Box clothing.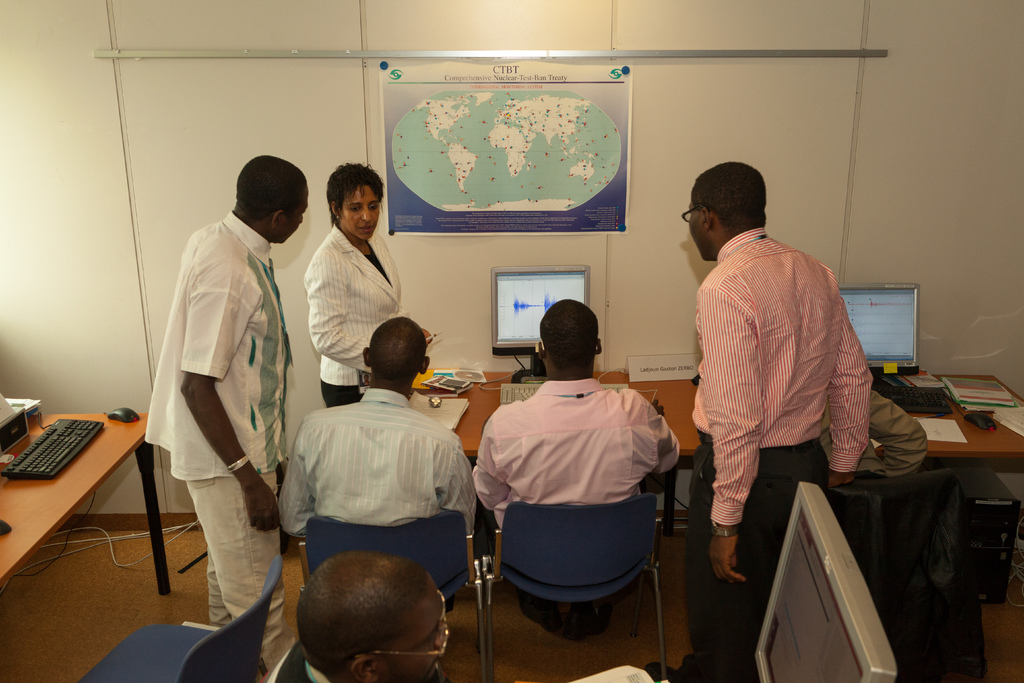
crop(141, 169, 298, 637).
